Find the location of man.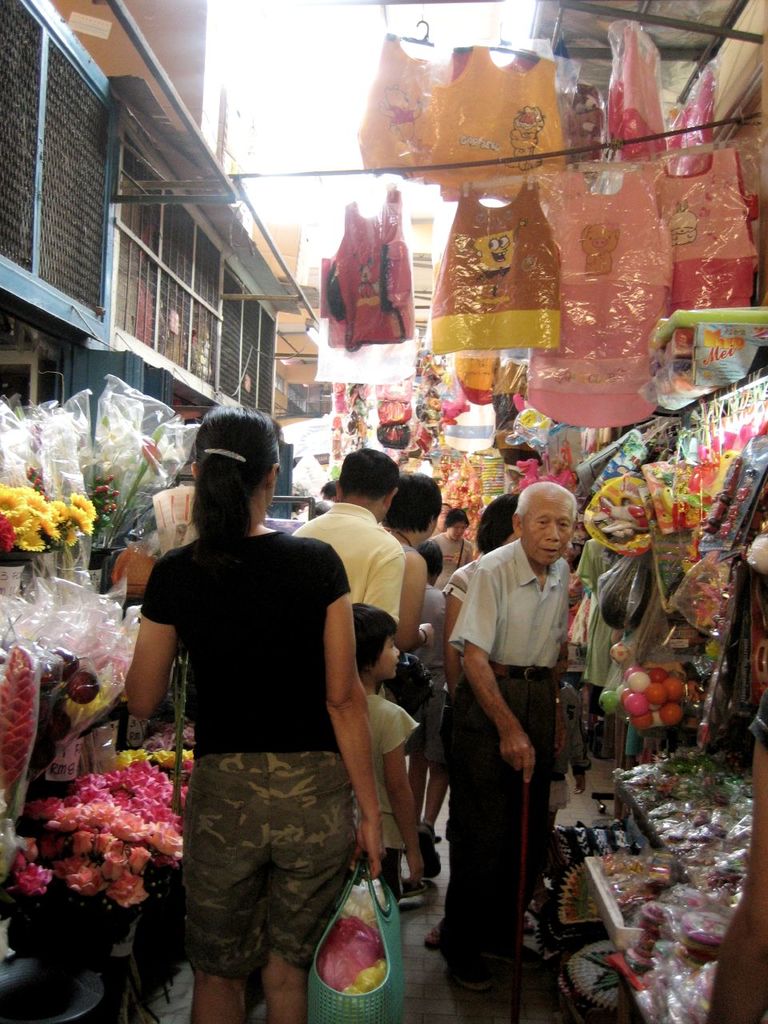
Location: crop(429, 467, 595, 981).
